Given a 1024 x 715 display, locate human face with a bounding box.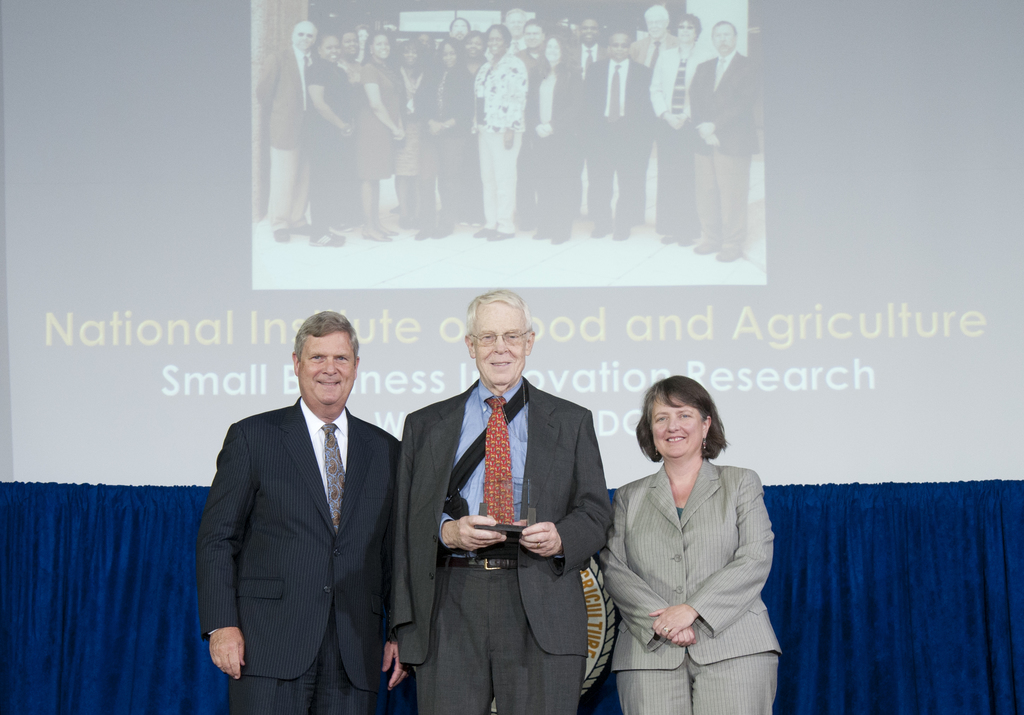
Located: {"x1": 579, "y1": 18, "x2": 596, "y2": 42}.
